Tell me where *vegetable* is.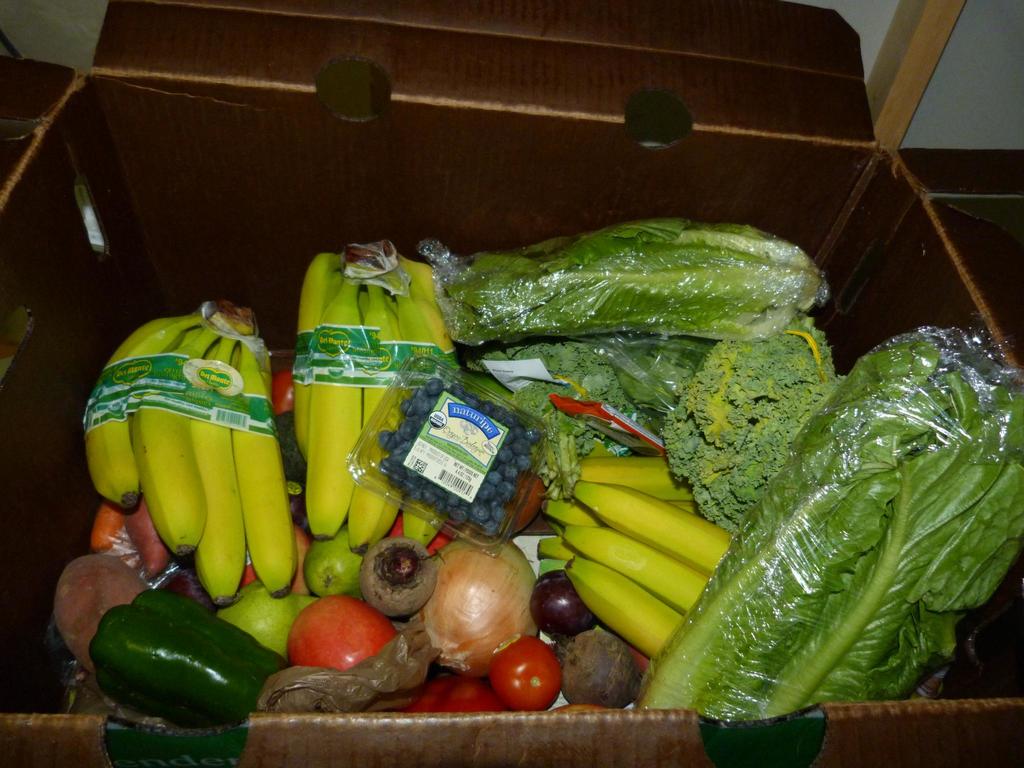
*vegetable* is at (466,333,637,504).
